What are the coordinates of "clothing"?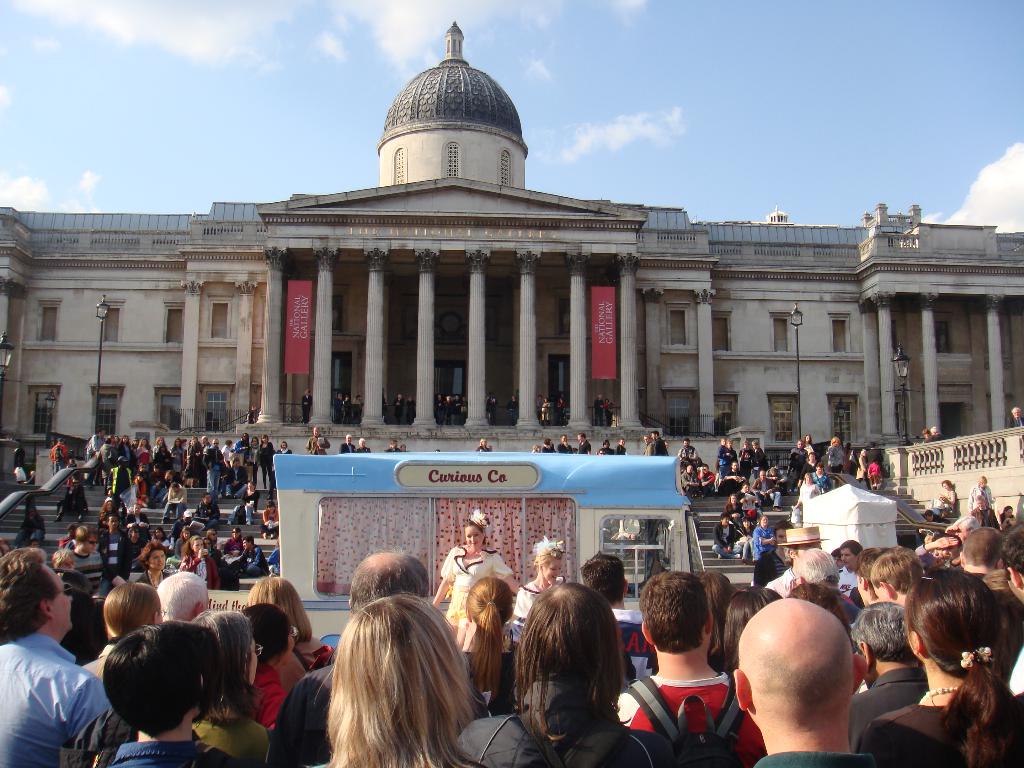
detection(967, 486, 992, 508).
